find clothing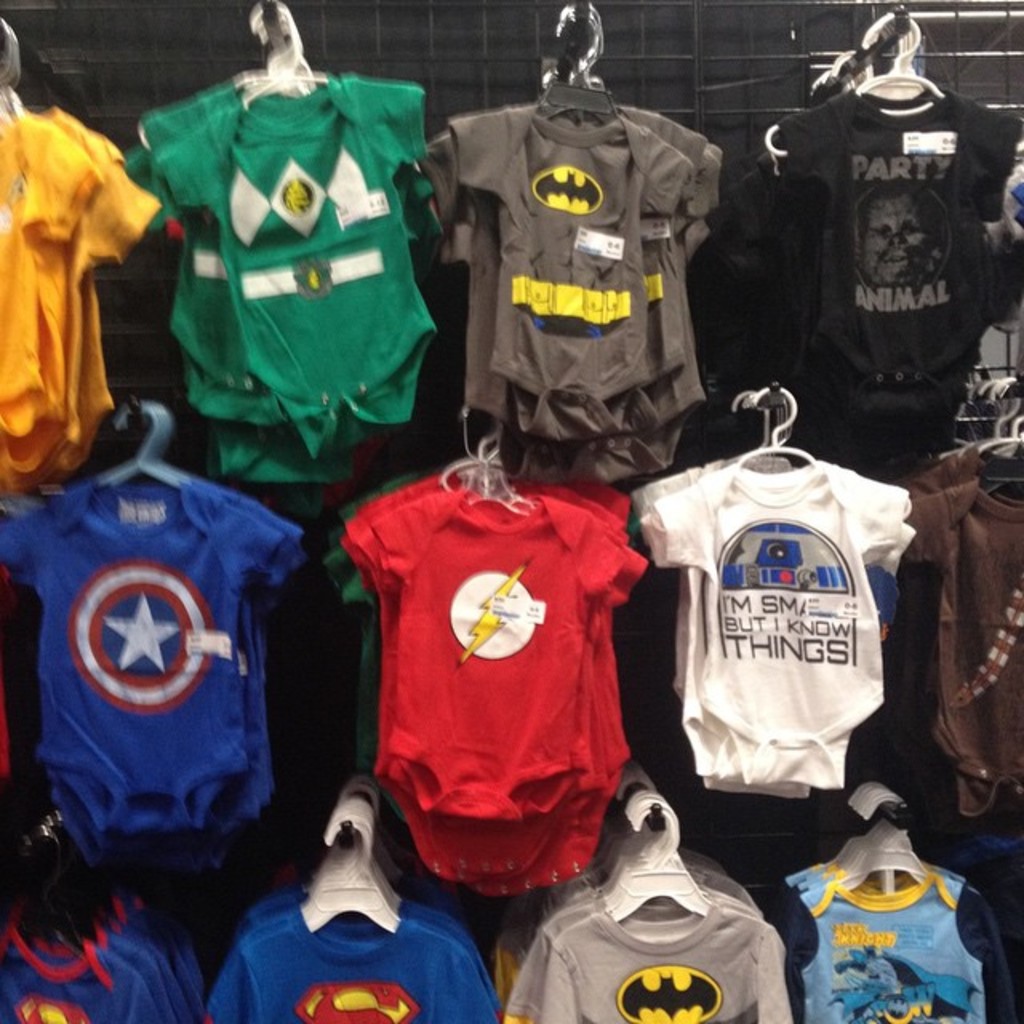
786,848,1021,1013
